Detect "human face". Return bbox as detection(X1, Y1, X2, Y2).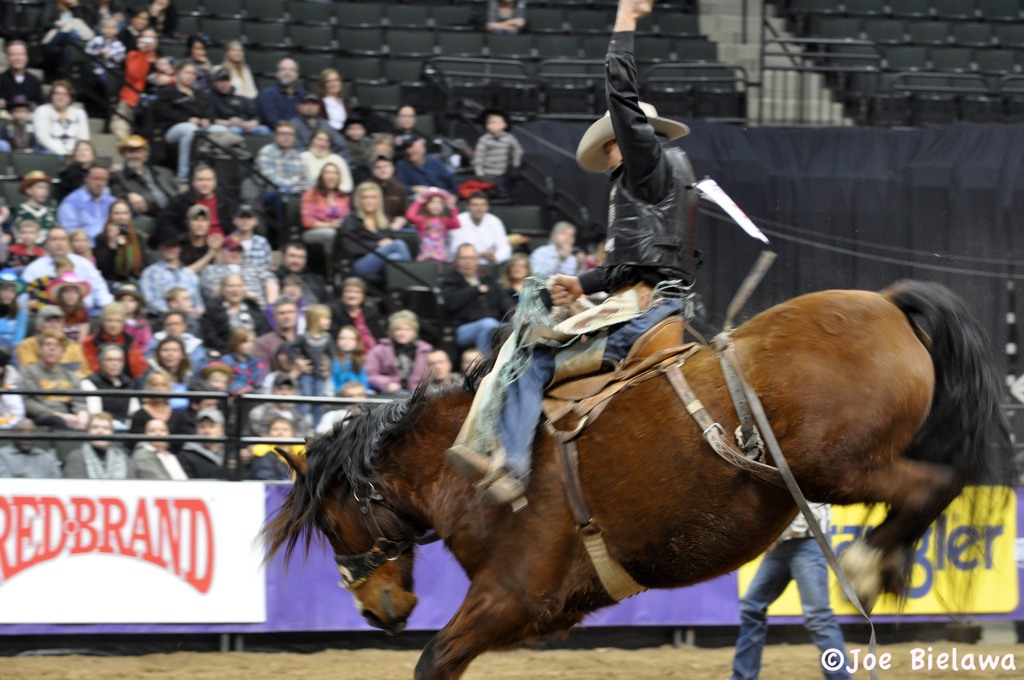
detection(278, 60, 298, 80).
